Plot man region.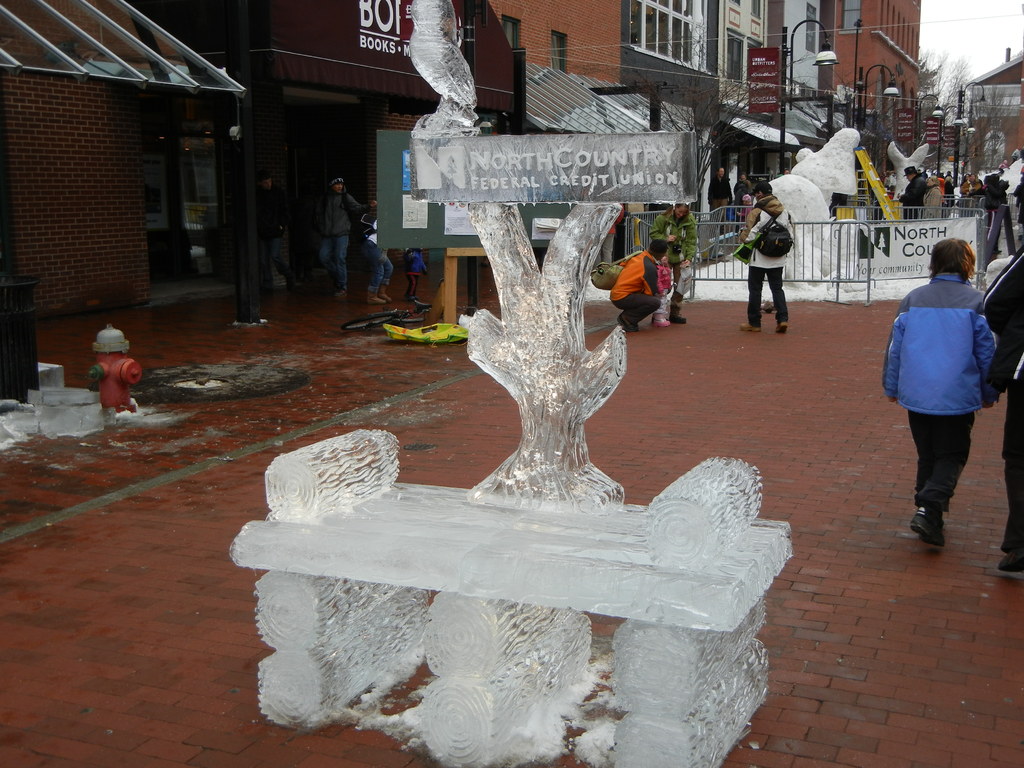
Plotted at (x1=611, y1=240, x2=669, y2=333).
